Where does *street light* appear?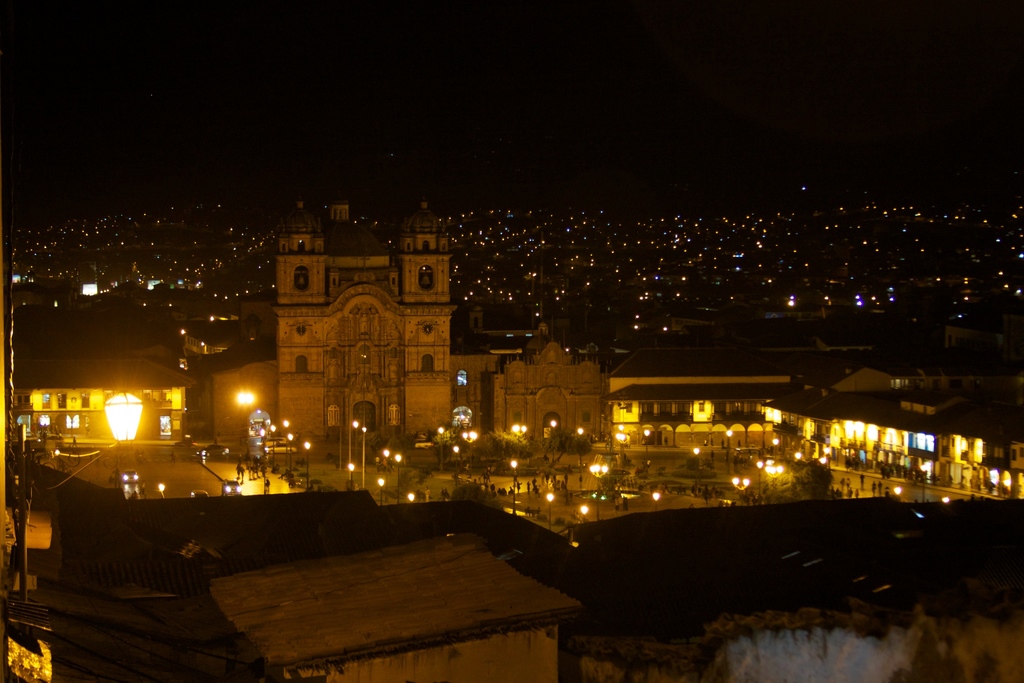
Appears at x1=757 y1=459 x2=777 y2=497.
